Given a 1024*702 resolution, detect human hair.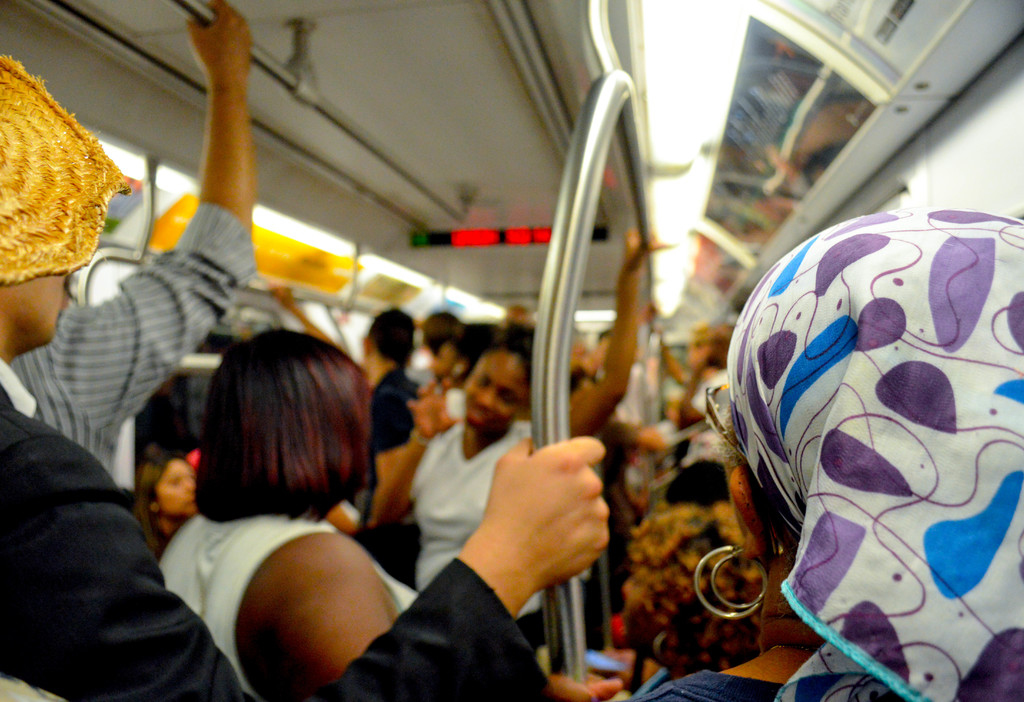
364 310 409 372.
